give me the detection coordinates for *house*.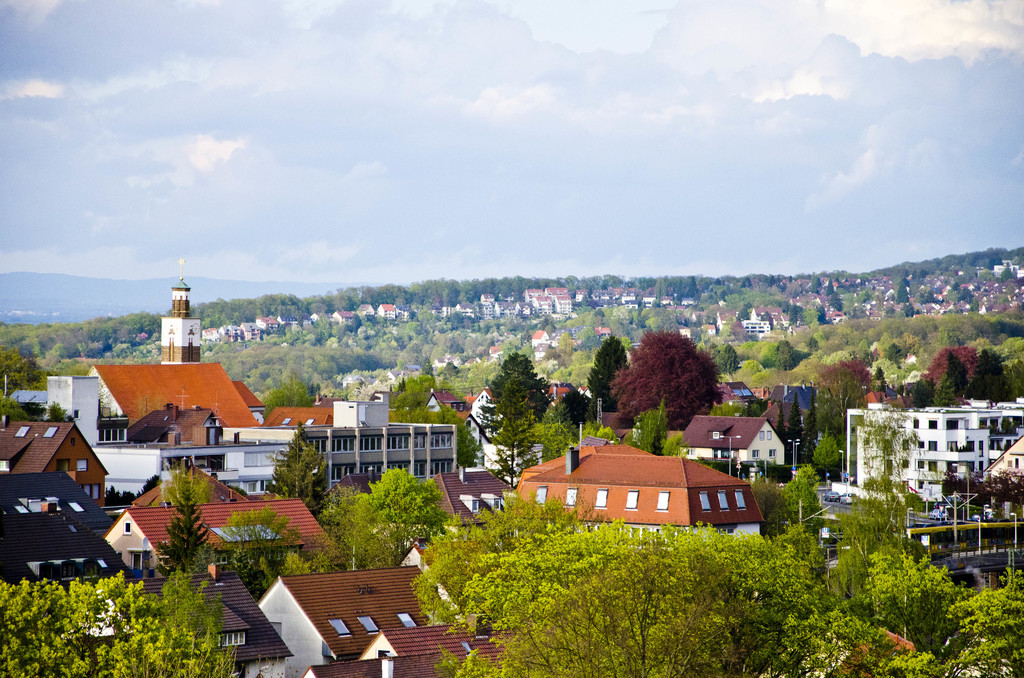
<region>135, 455, 246, 510</region>.
